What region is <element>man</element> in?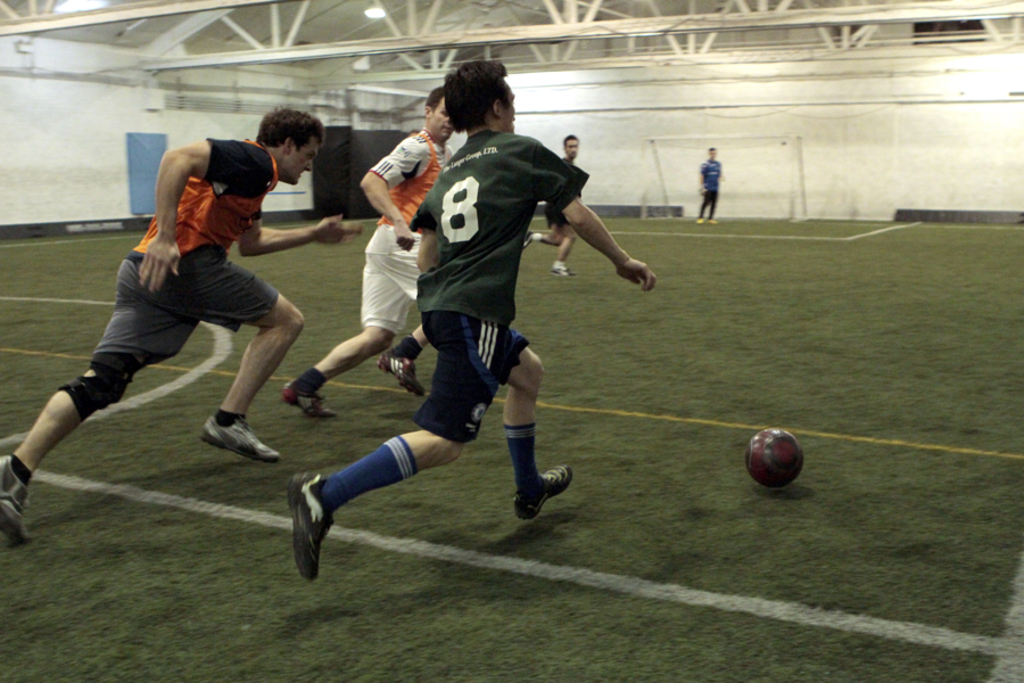
0 105 363 543.
